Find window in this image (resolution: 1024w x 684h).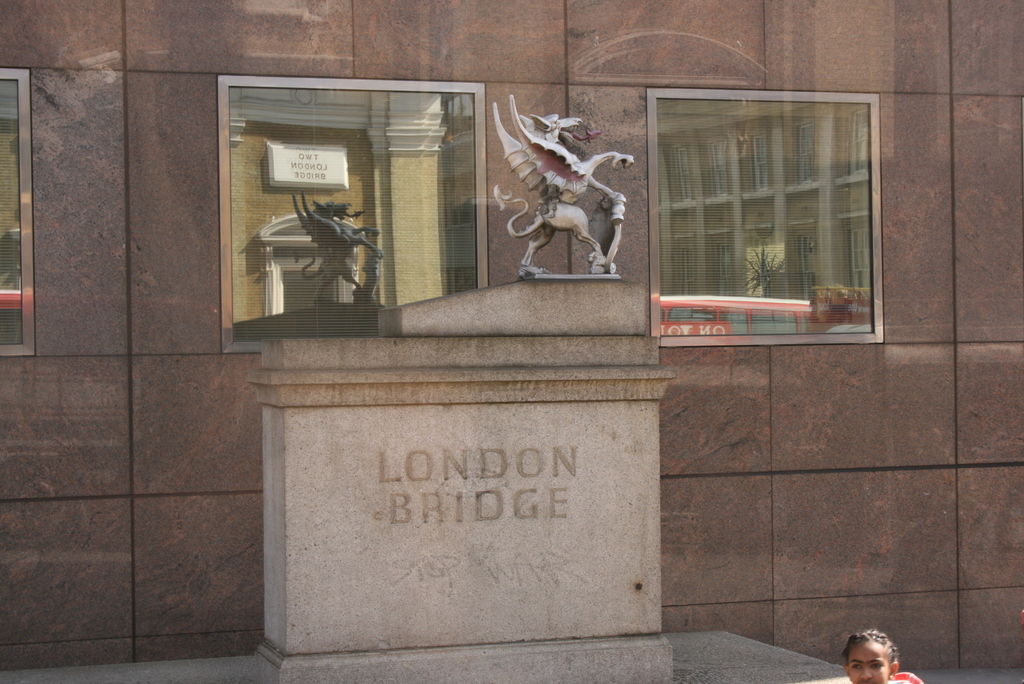
216, 74, 490, 354.
